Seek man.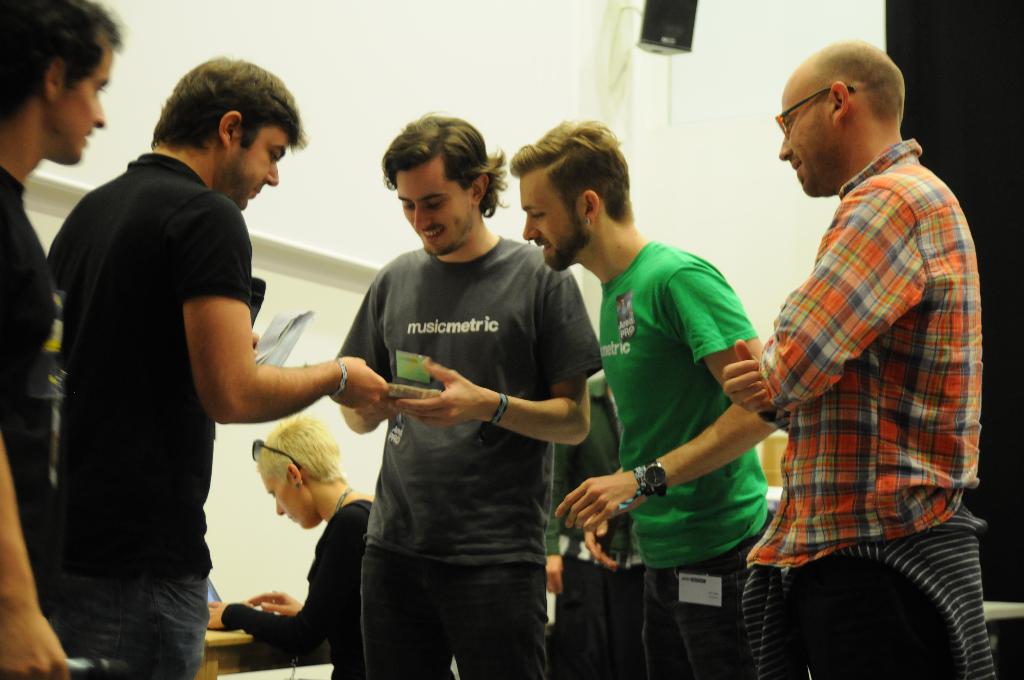
(40,56,388,679).
